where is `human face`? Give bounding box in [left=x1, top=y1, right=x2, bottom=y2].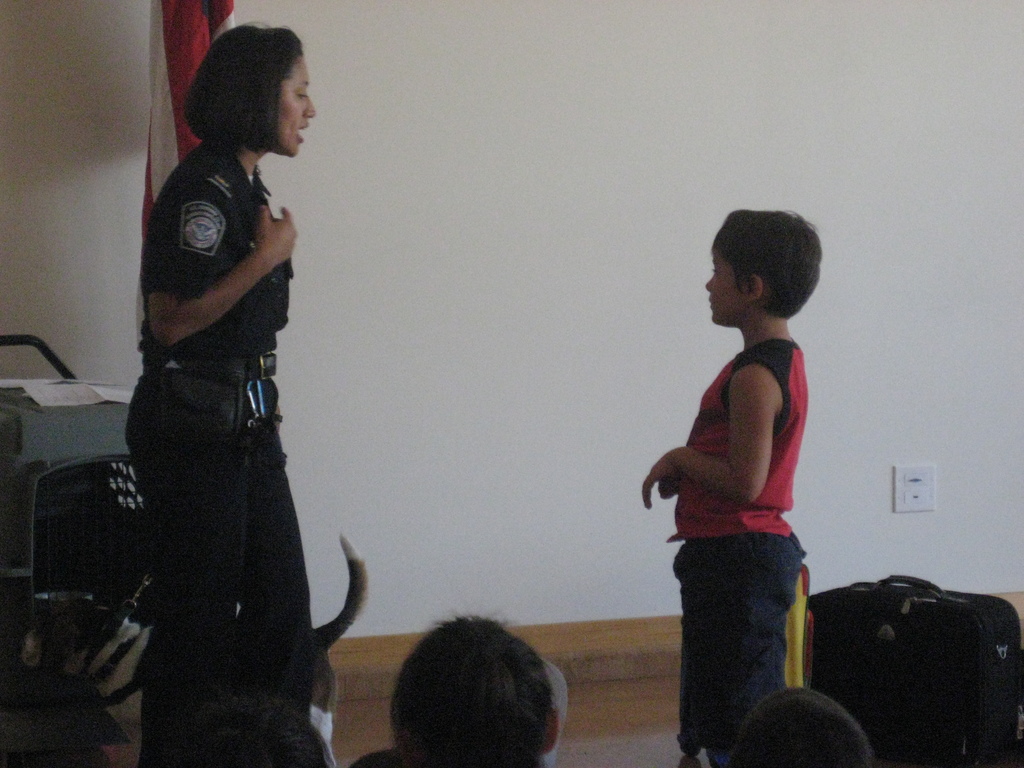
[left=702, top=254, right=747, bottom=325].
